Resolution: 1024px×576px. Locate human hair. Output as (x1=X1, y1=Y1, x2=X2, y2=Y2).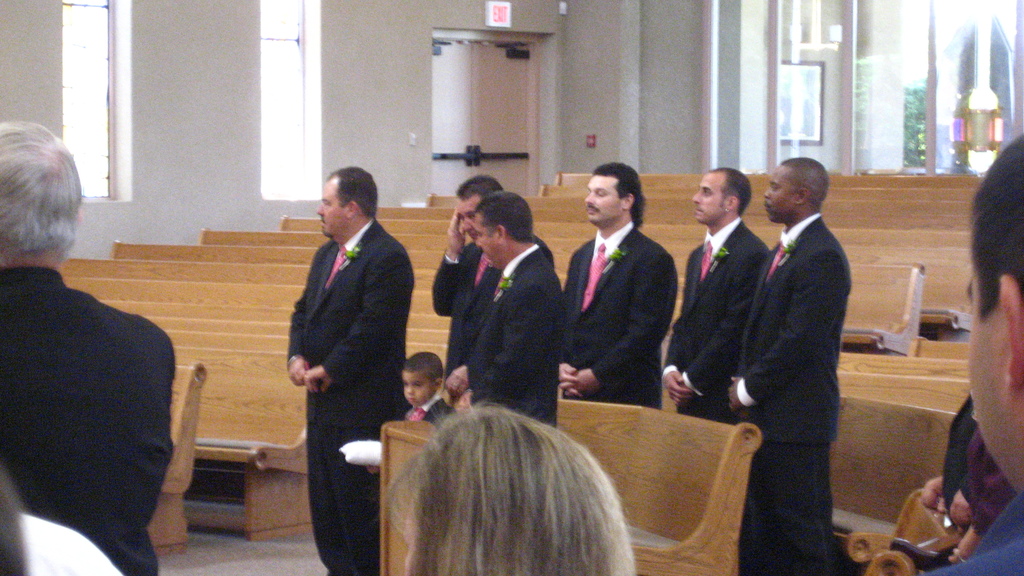
(x1=404, y1=351, x2=444, y2=377).
